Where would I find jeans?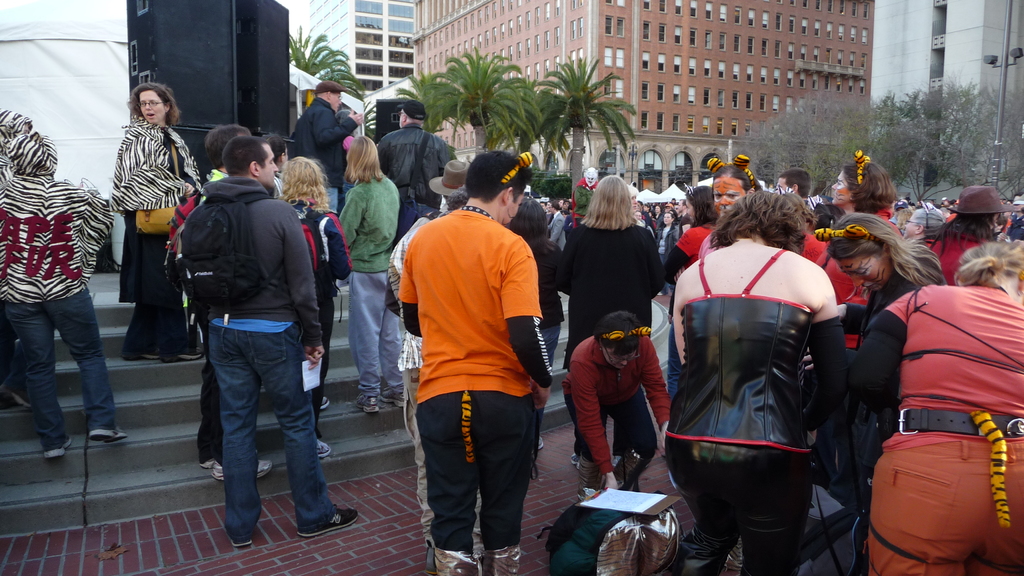
At [x1=200, y1=330, x2=343, y2=525].
